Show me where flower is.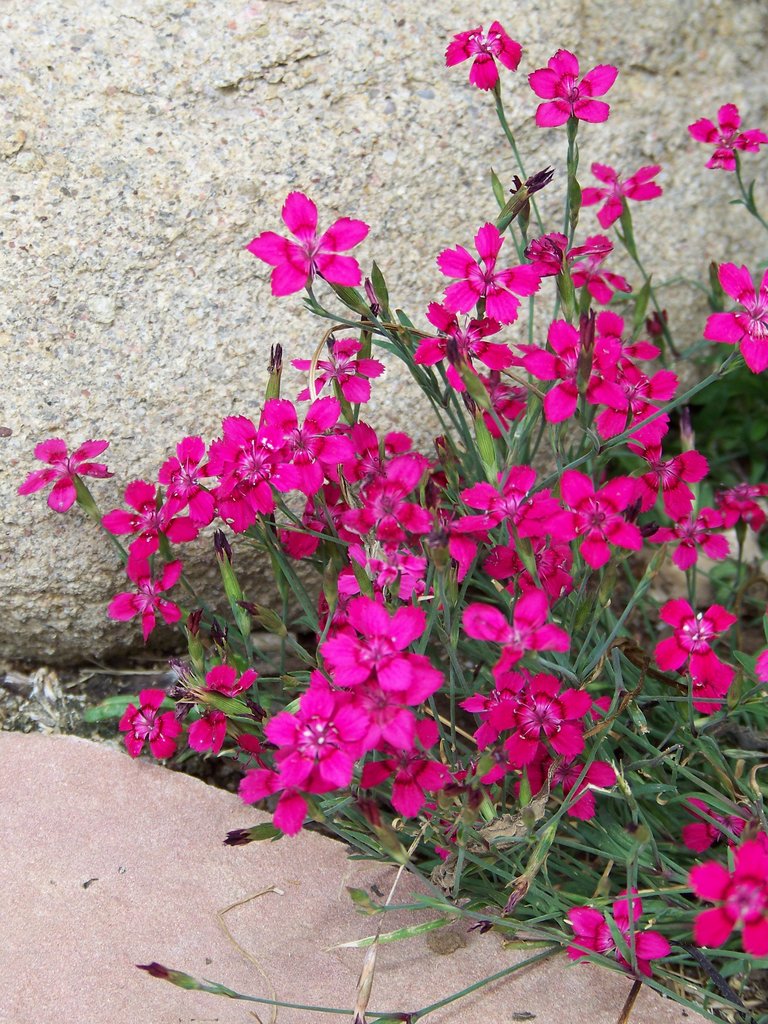
flower is at box=[527, 54, 620, 138].
